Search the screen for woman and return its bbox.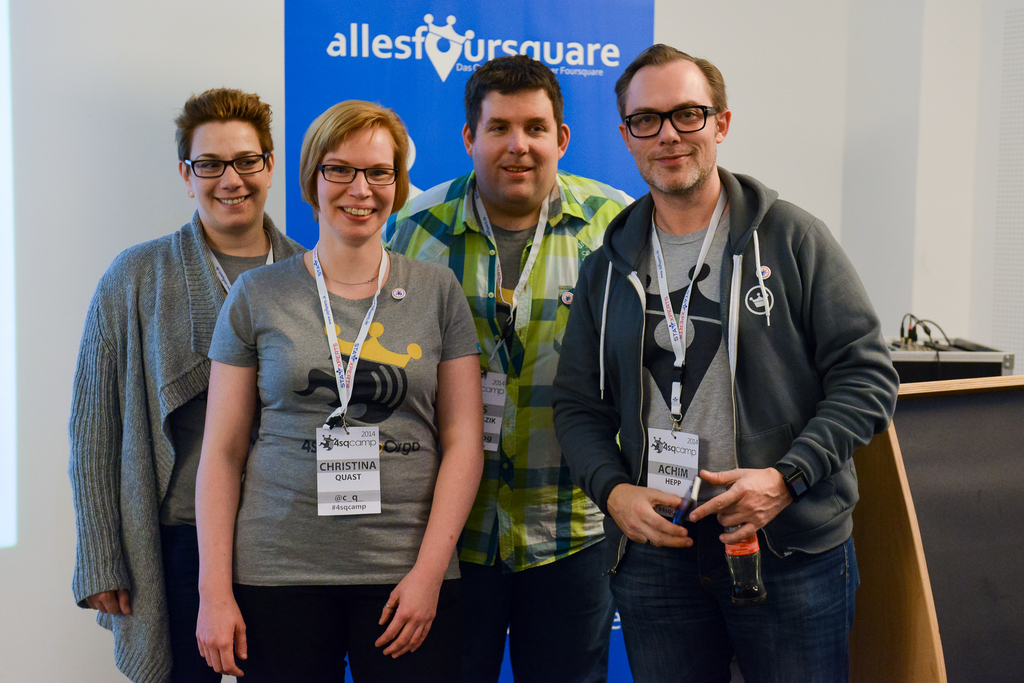
Found: detection(191, 83, 476, 682).
